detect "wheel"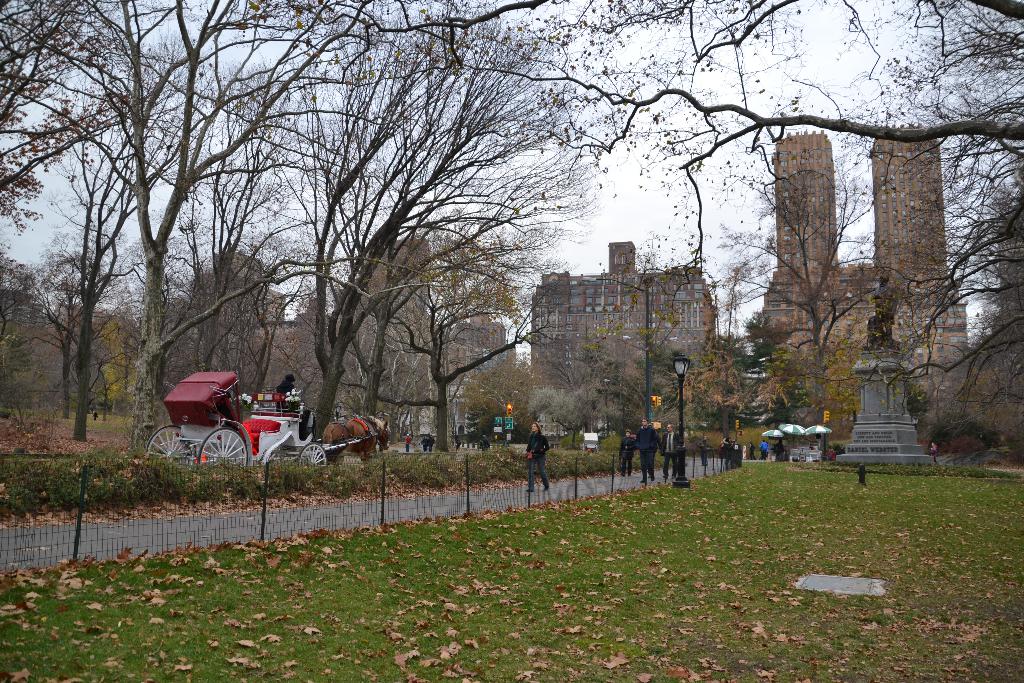
pyautogui.locateOnScreen(146, 420, 184, 454)
